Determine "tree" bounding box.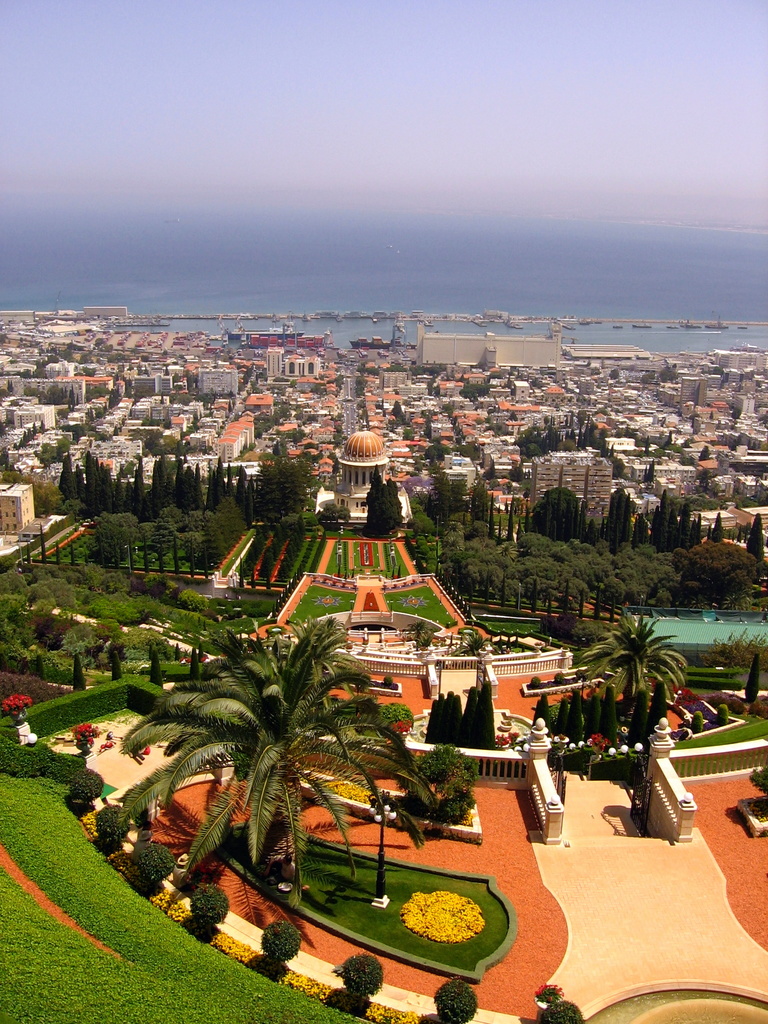
Determined: region(0, 558, 203, 625).
